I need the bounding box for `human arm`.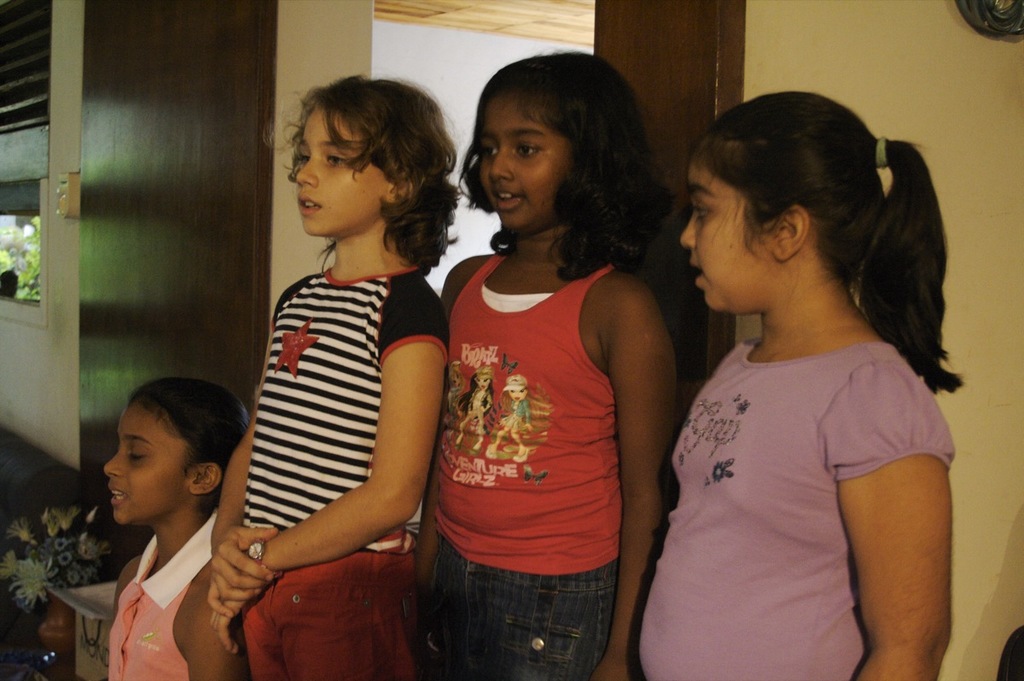
Here it is: bbox=(172, 582, 241, 680).
